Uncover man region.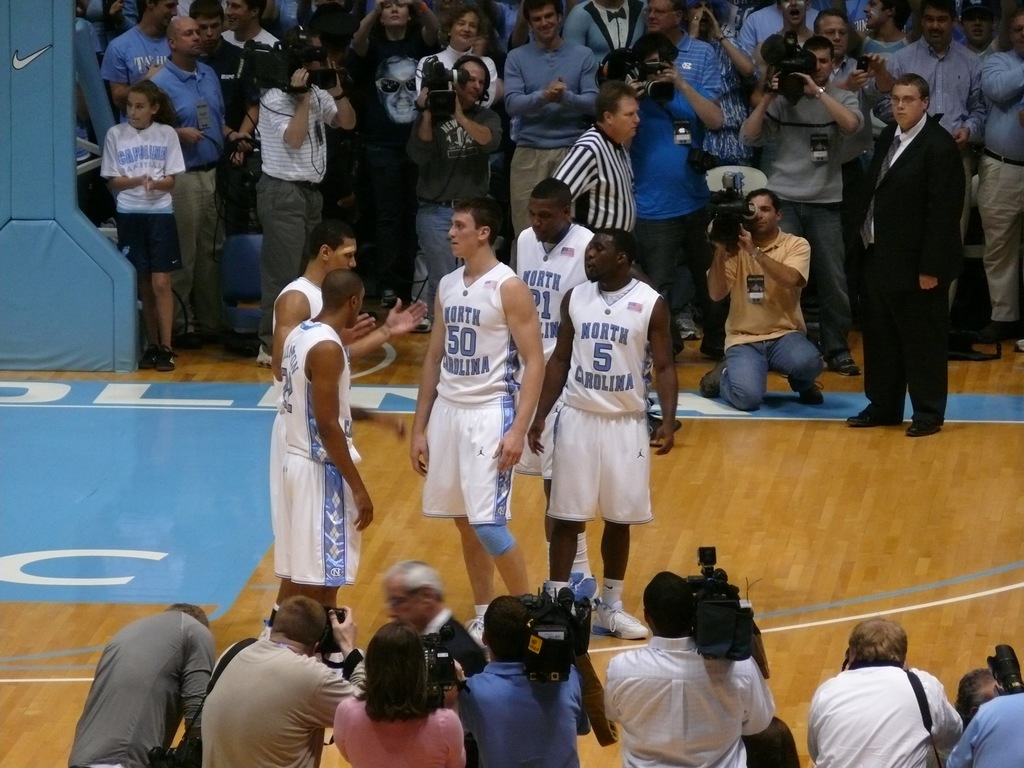
Uncovered: l=510, t=175, r=600, b=604.
